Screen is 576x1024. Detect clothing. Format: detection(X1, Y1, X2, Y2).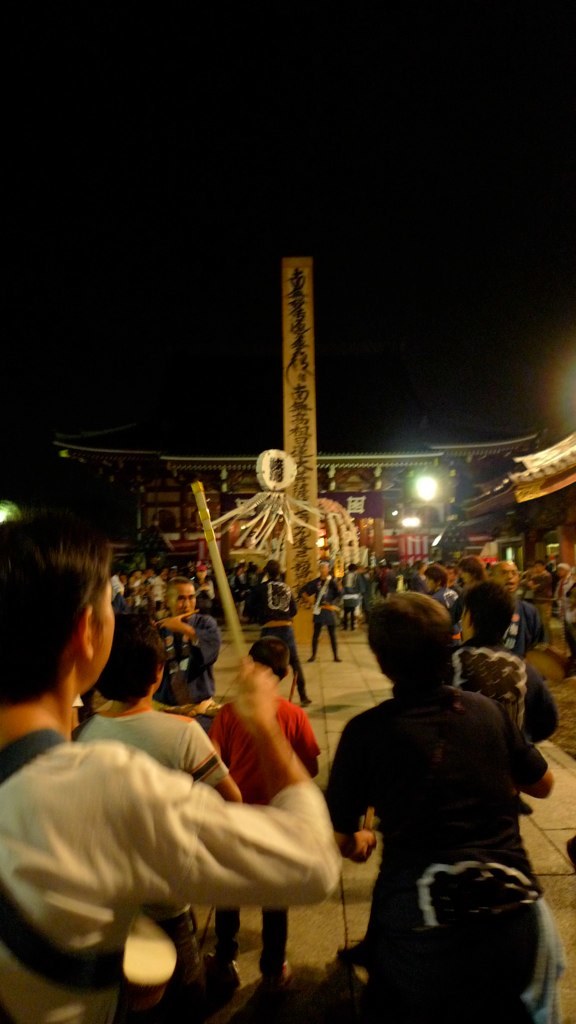
detection(210, 698, 317, 976).
